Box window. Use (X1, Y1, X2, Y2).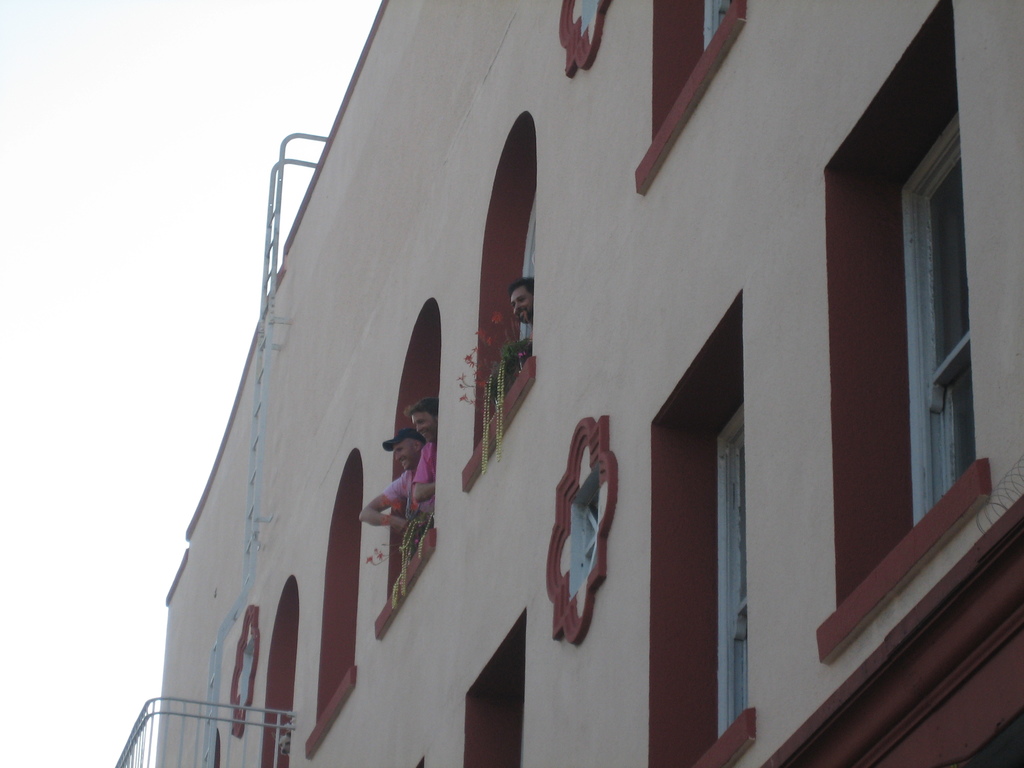
(713, 400, 753, 736).
